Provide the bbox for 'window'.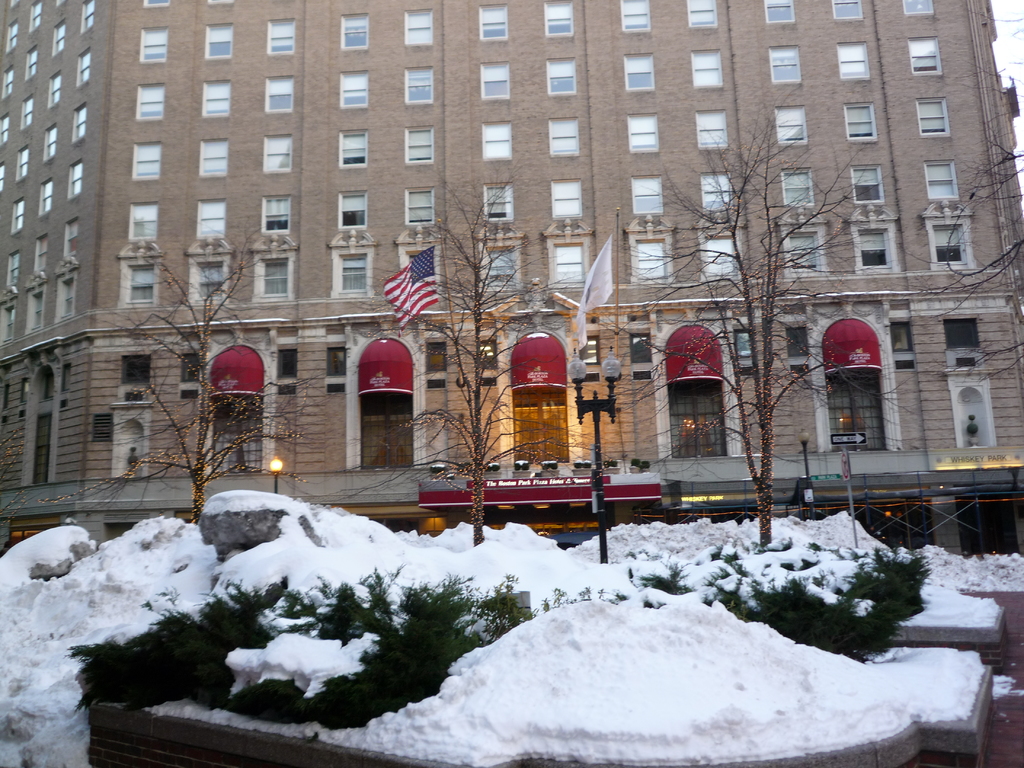
x1=623 y1=53 x2=657 y2=88.
